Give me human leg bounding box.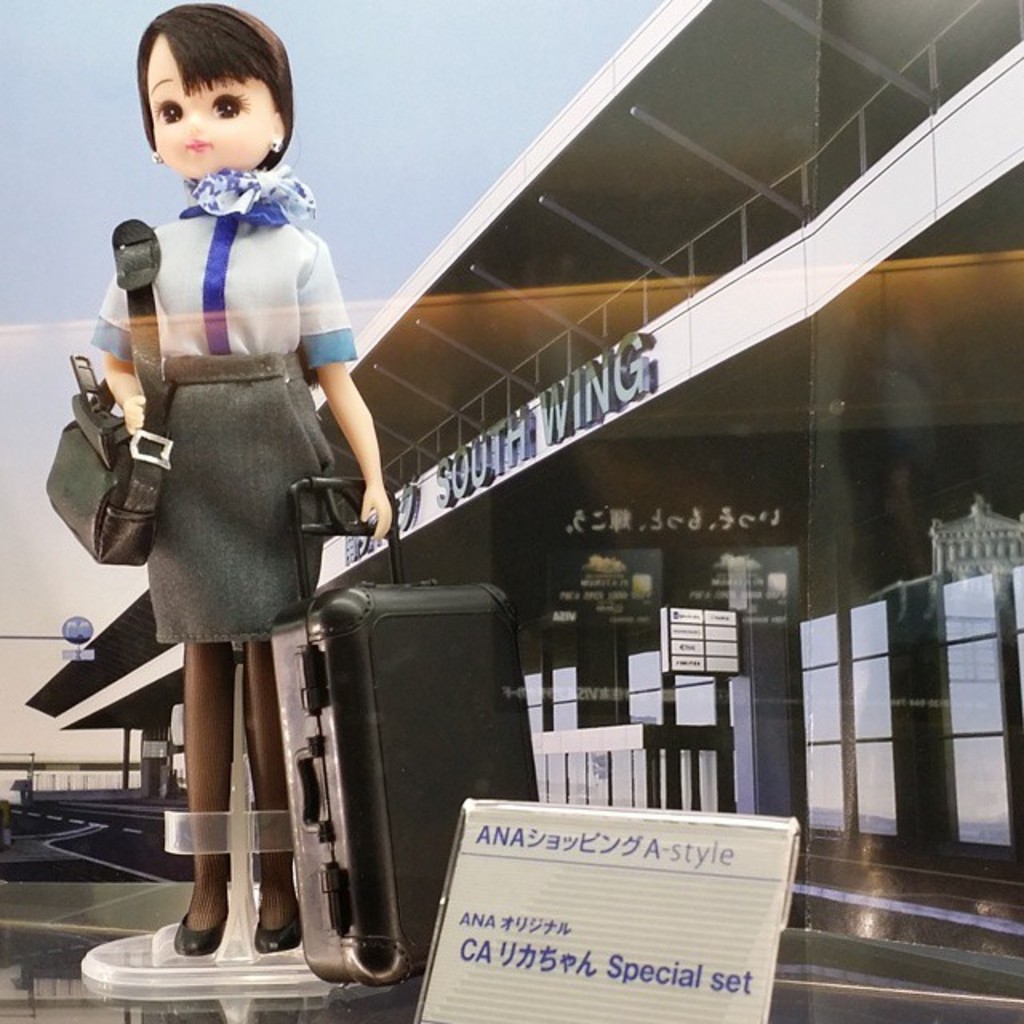
[242,370,323,949].
